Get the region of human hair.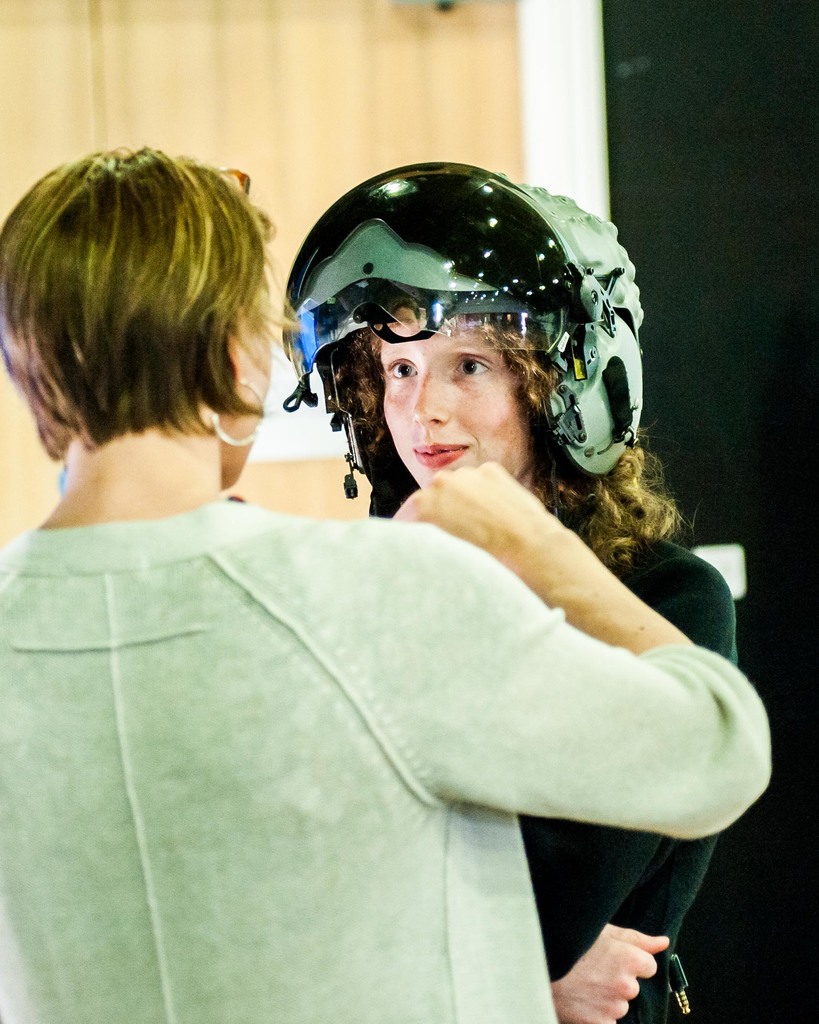
14,122,270,483.
